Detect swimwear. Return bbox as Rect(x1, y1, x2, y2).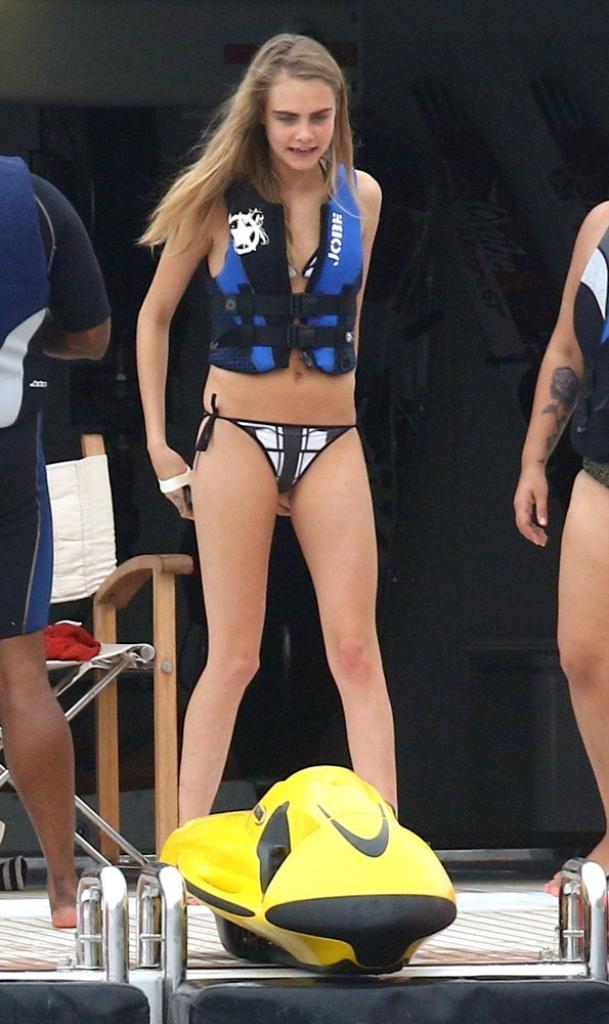
Rect(572, 217, 608, 488).
